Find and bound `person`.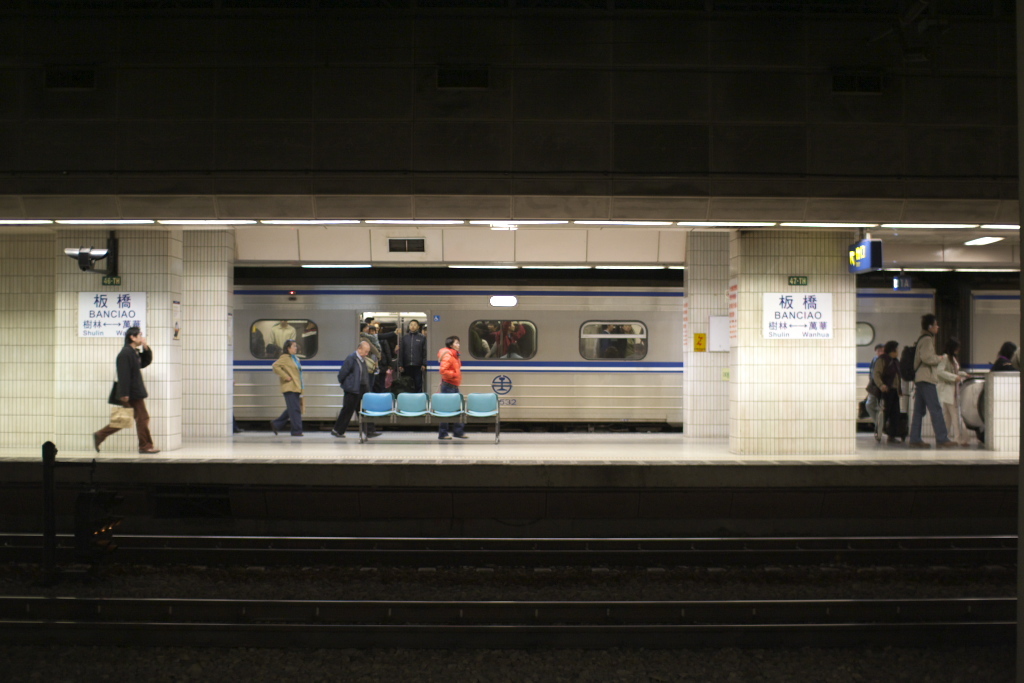
Bound: 441/338/469/439.
